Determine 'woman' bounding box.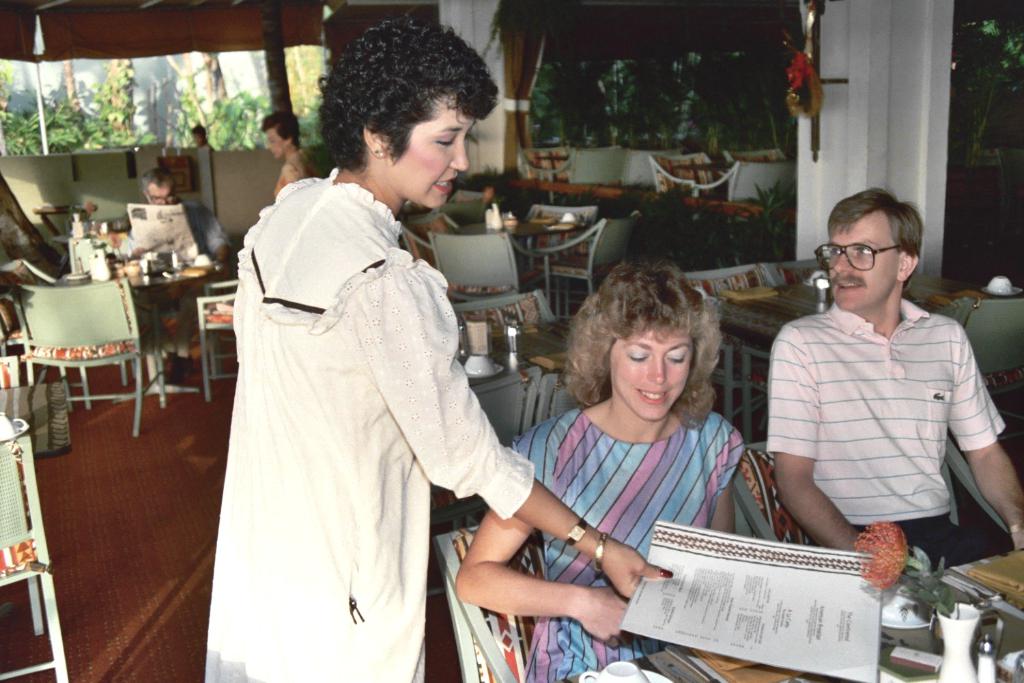
Determined: 199:4:679:682.
